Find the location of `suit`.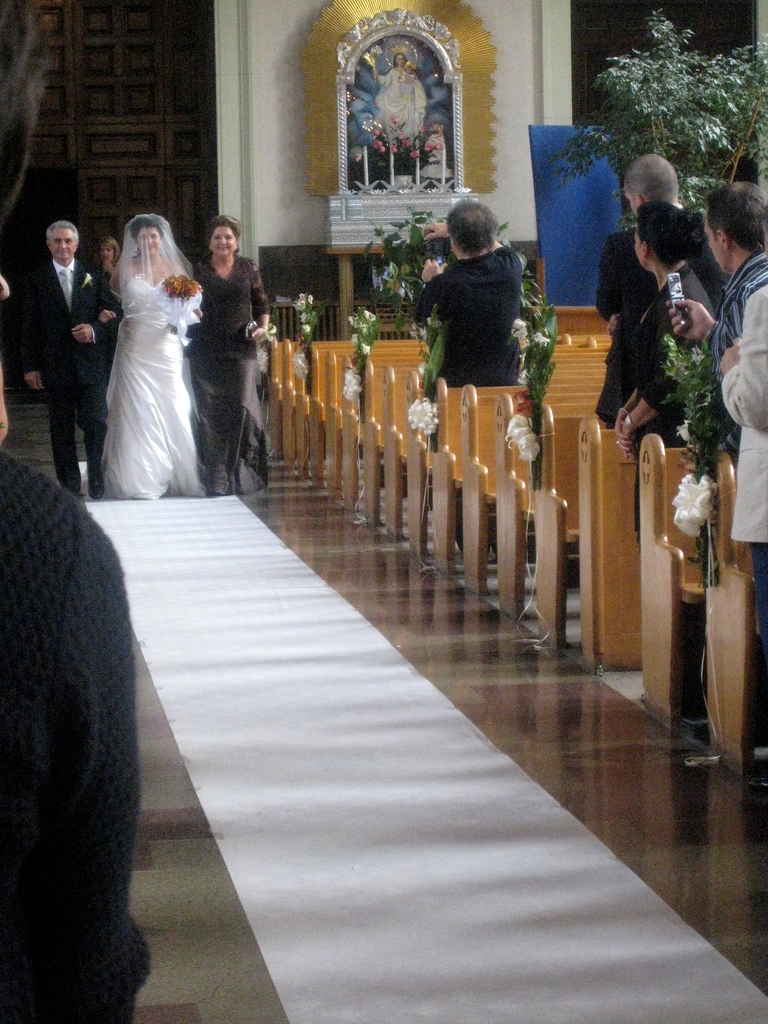
Location: (11, 255, 108, 488).
